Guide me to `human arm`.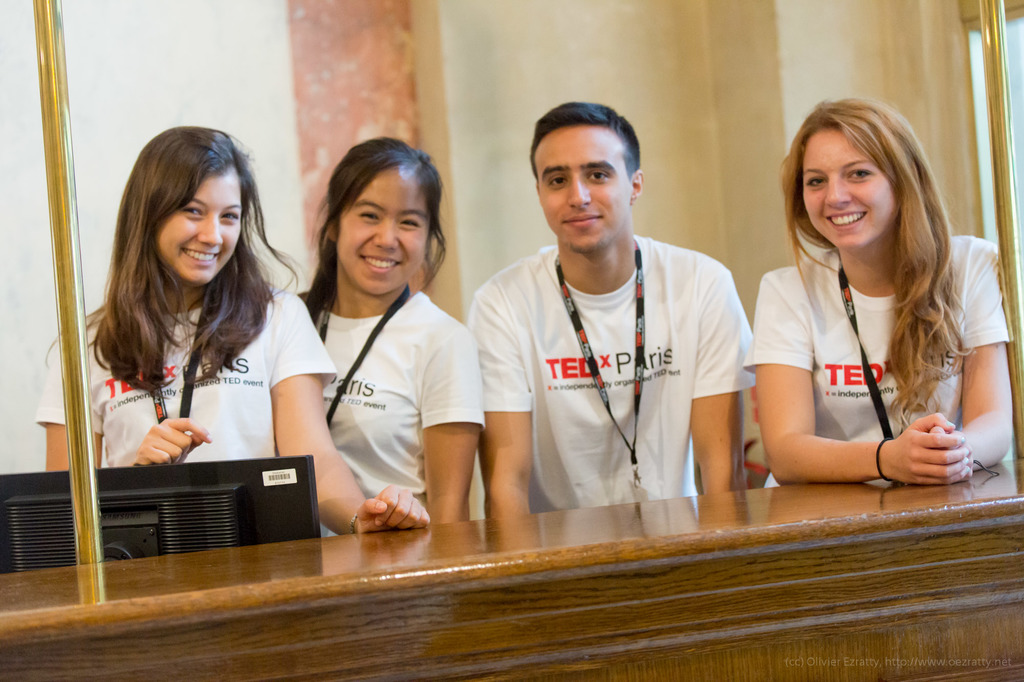
Guidance: (32,312,116,484).
